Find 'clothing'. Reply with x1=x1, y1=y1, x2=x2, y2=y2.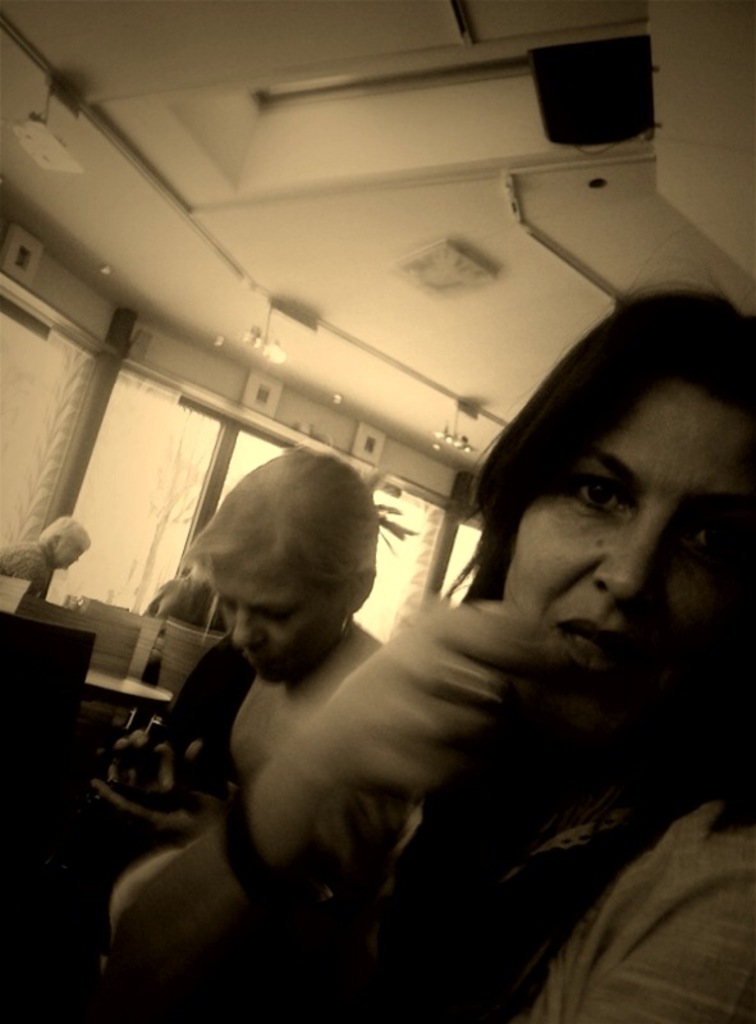
x1=125, y1=634, x2=251, y2=808.
